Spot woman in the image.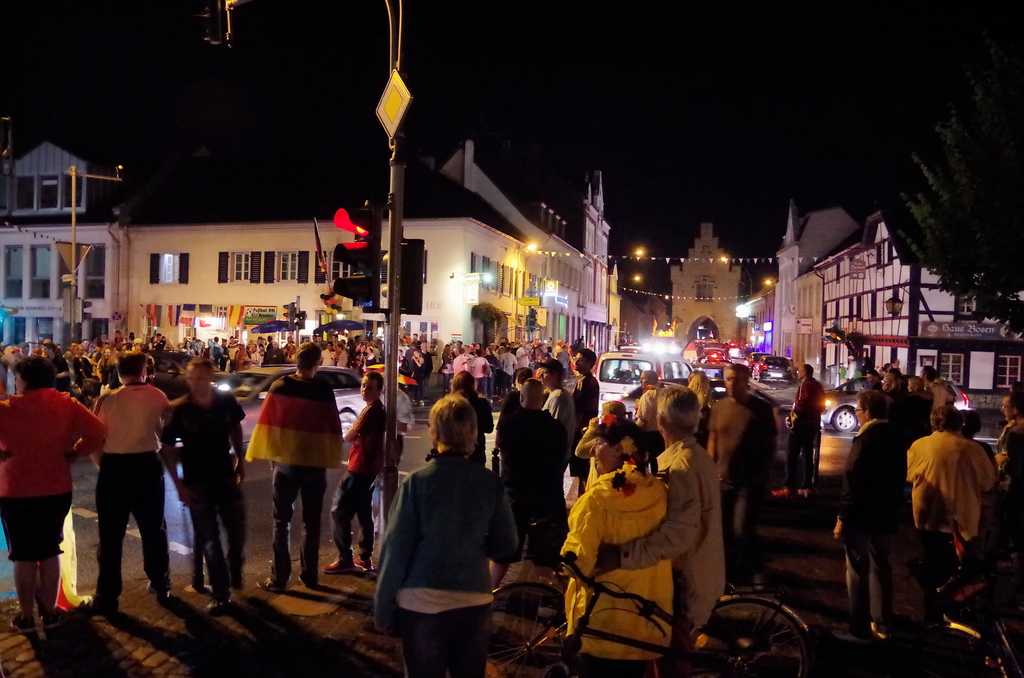
woman found at 684, 364, 718, 445.
